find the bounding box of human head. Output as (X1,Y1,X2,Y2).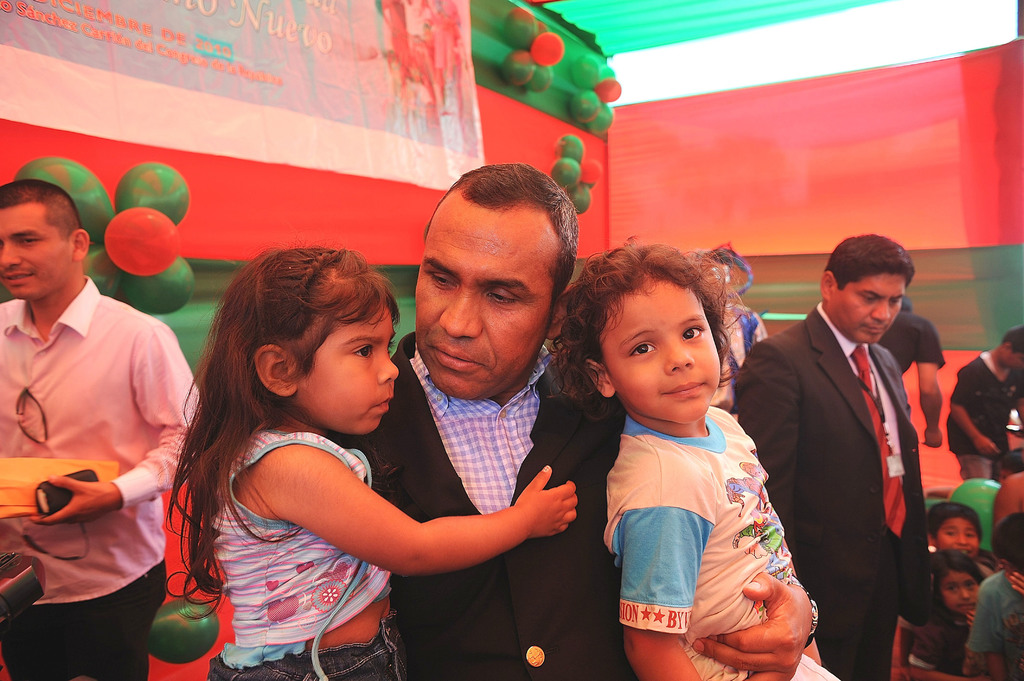
(927,502,986,562).
